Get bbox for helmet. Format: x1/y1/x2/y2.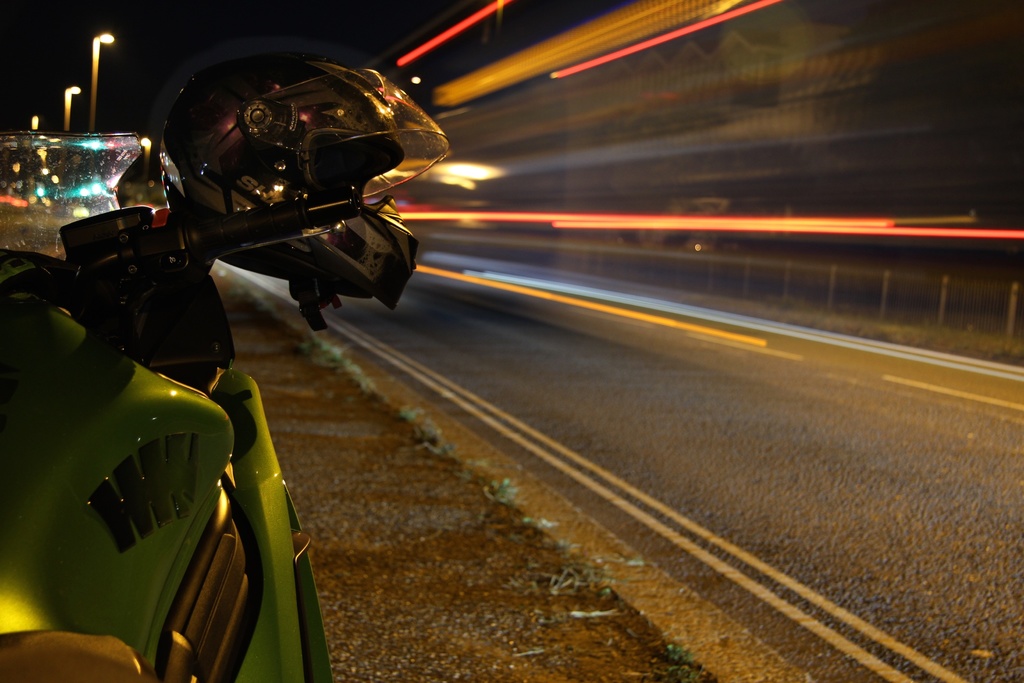
168/58/461/333.
